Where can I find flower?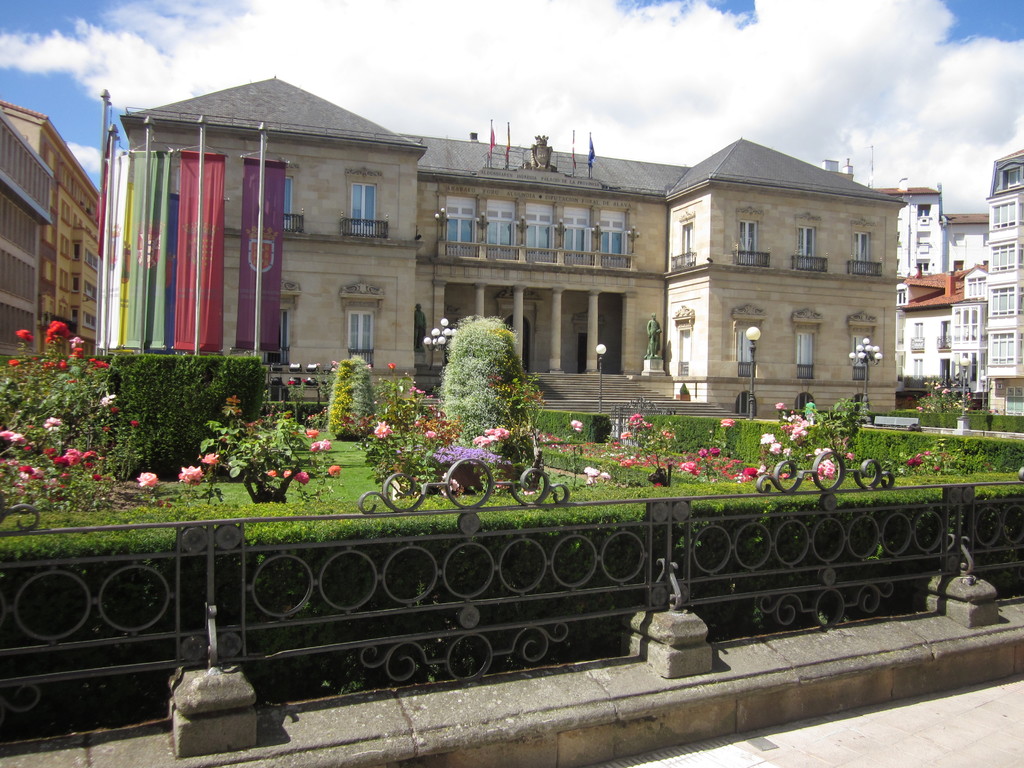
You can find it at 44,363,48,368.
